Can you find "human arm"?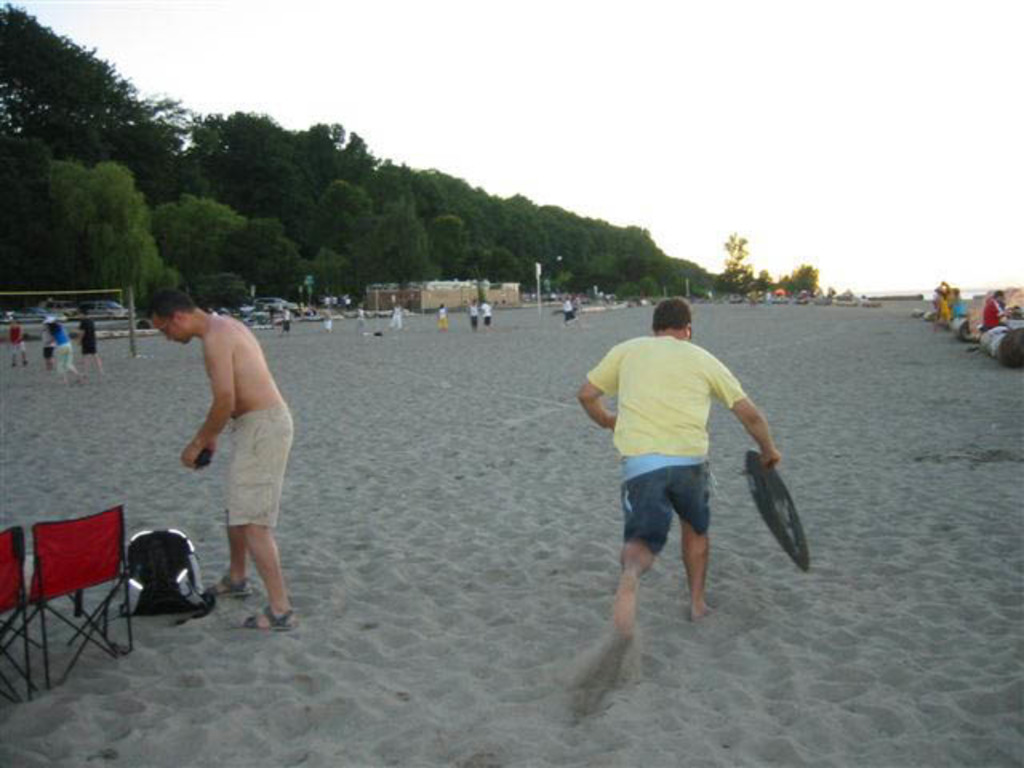
Yes, bounding box: left=40, top=331, right=54, bottom=346.
